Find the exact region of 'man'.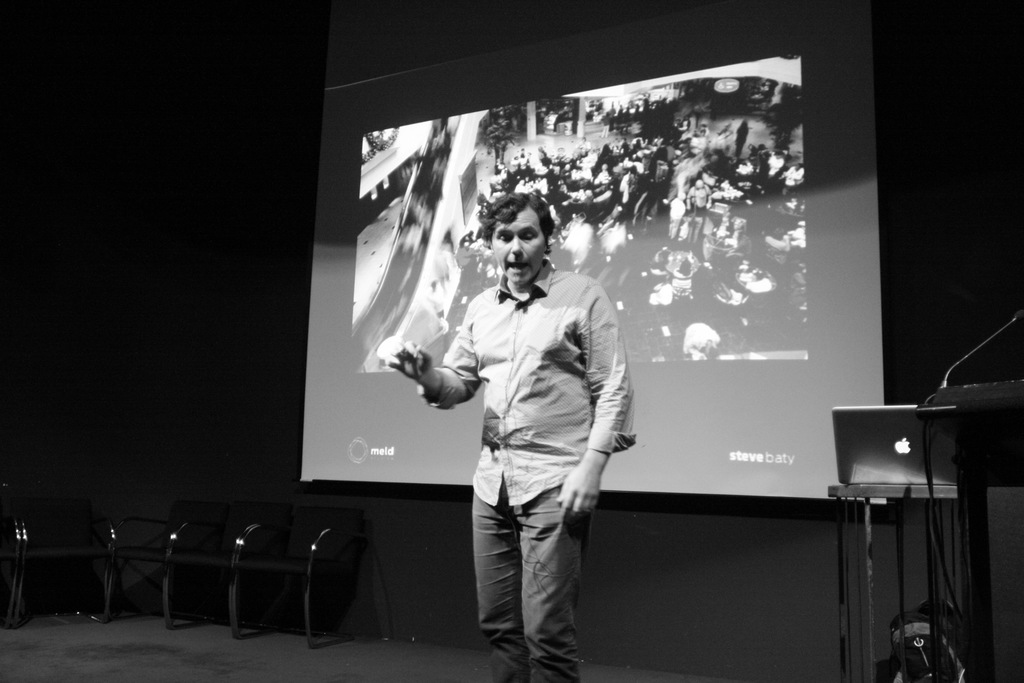
Exact region: (left=419, top=193, right=639, bottom=675).
